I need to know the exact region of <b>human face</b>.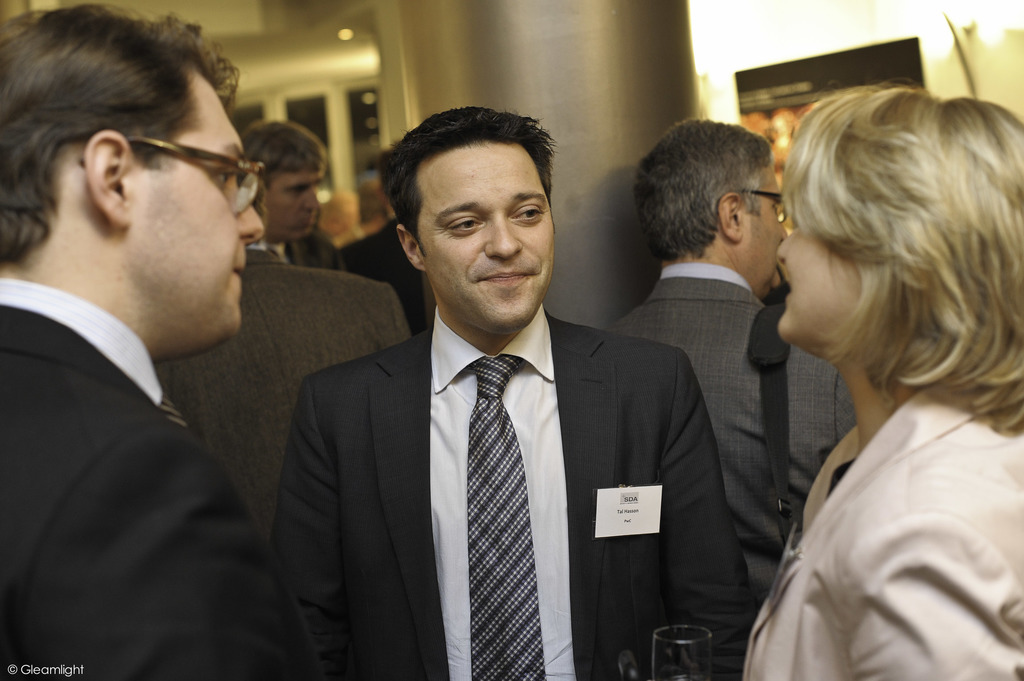
Region: <bbox>740, 161, 792, 285</bbox>.
